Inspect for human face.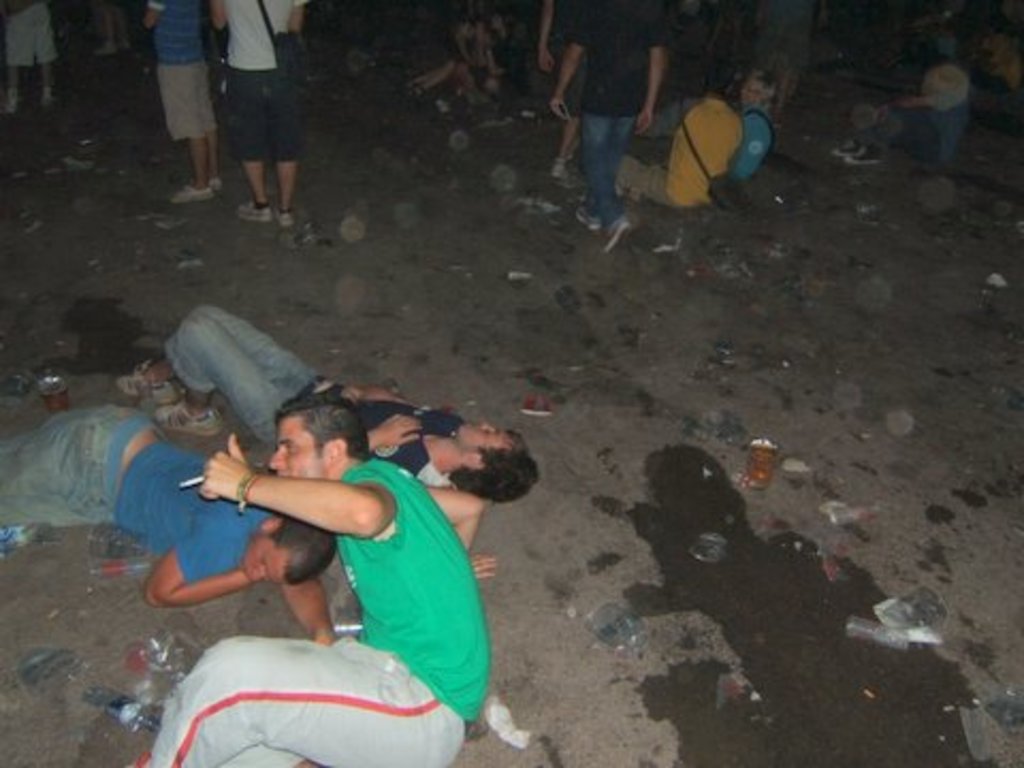
Inspection: <box>237,527,290,587</box>.
